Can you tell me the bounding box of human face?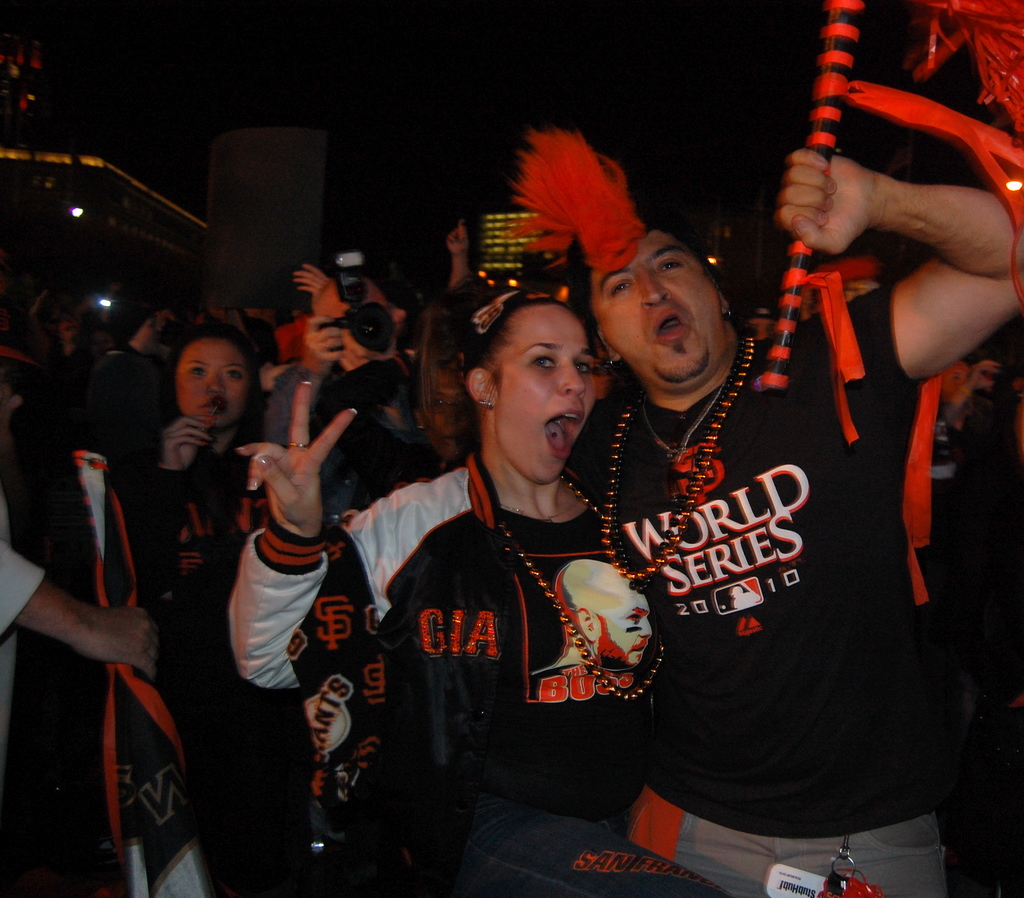
<region>484, 307, 594, 489</region>.
